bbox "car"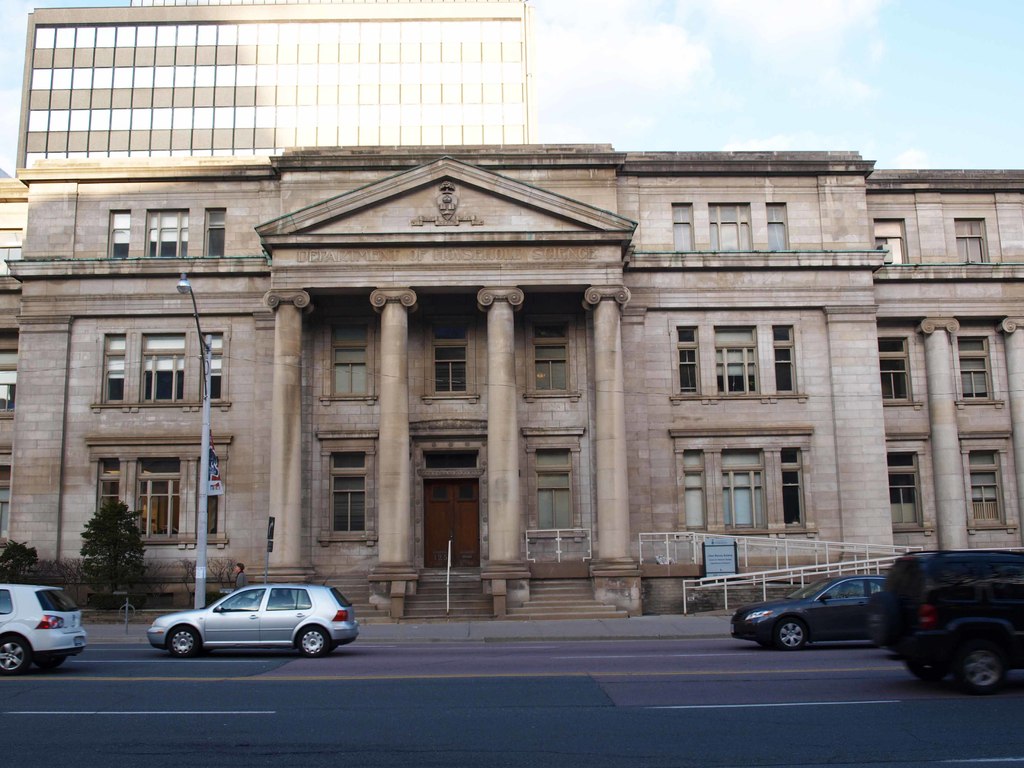
bbox(0, 580, 87, 675)
